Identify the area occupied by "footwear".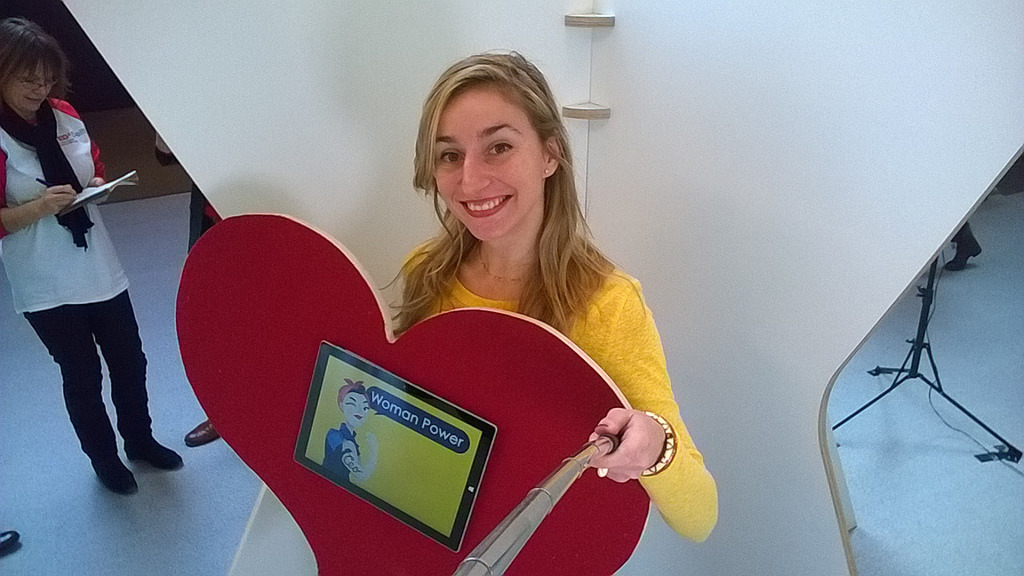
Area: 93:453:140:497.
